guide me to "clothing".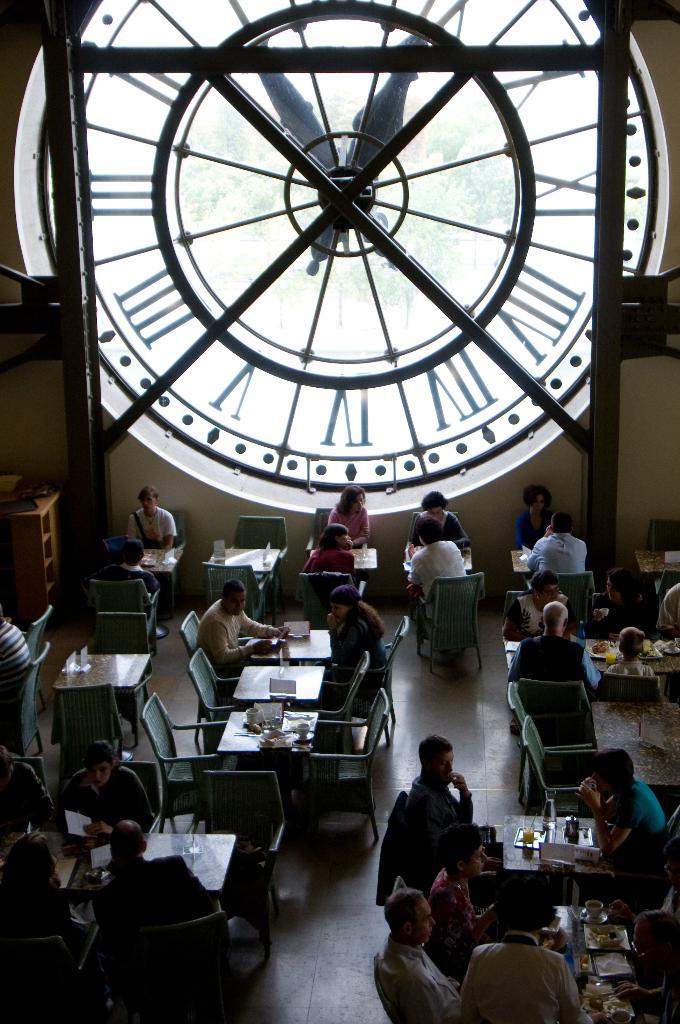
Guidance: <region>298, 547, 354, 575</region>.
